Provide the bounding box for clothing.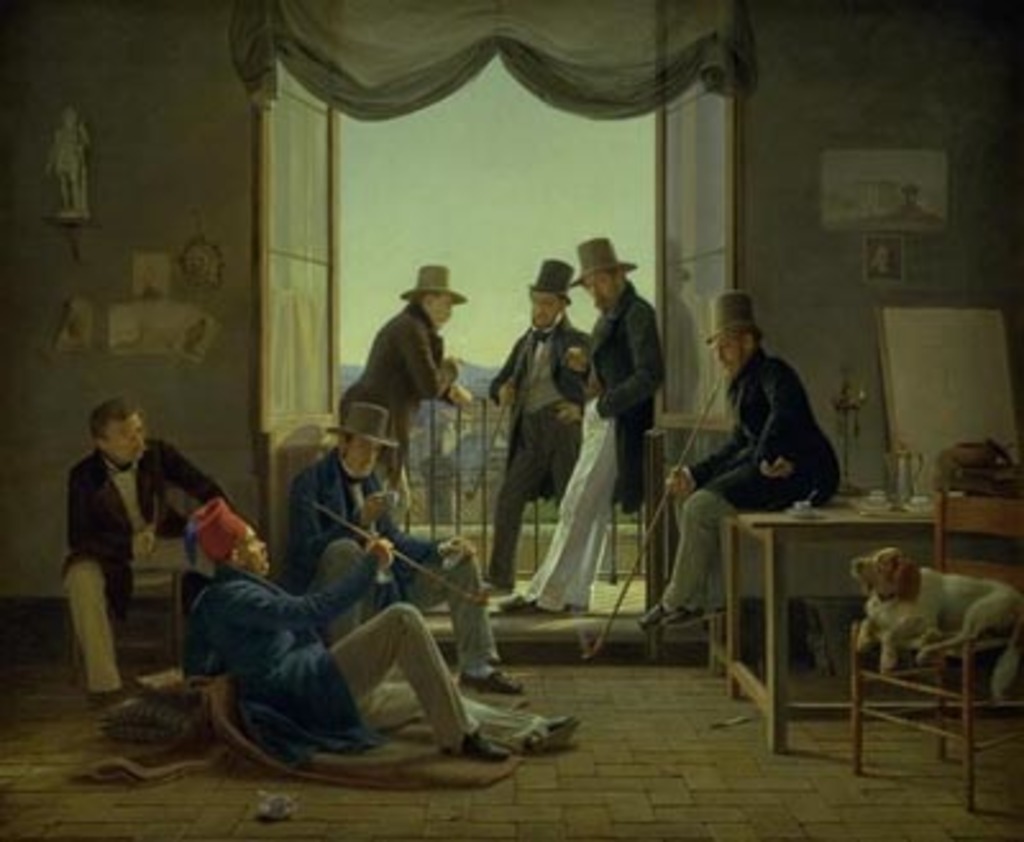
select_region(325, 305, 484, 458).
